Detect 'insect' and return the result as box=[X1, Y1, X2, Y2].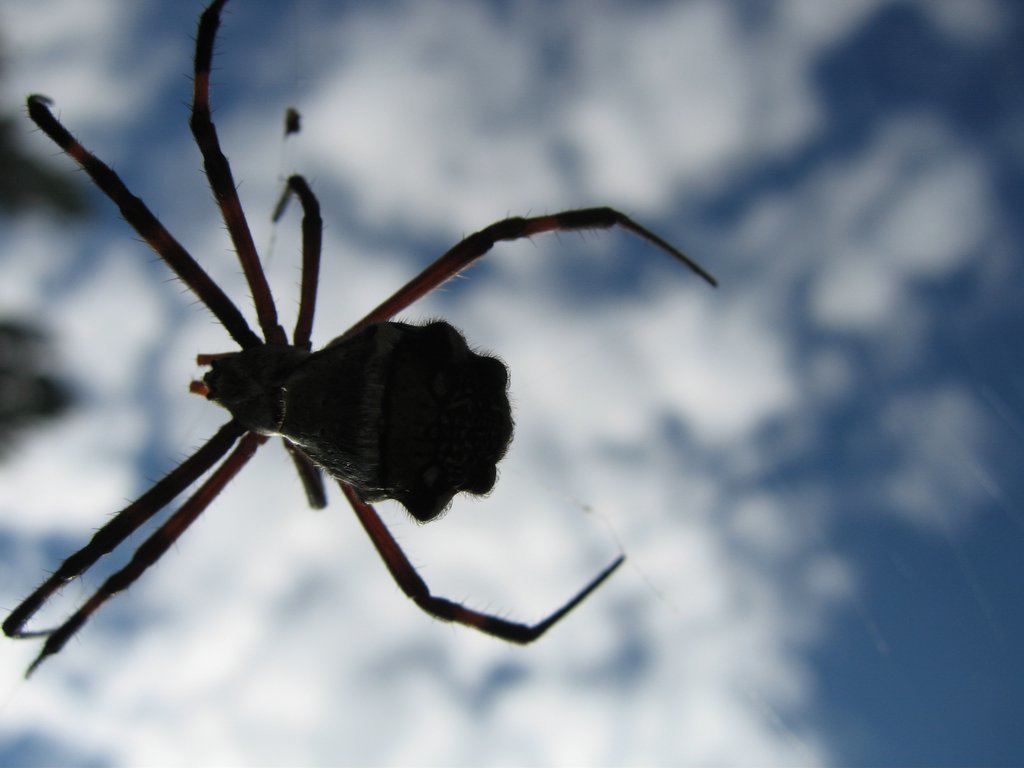
box=[0, 0, 722, 677].
